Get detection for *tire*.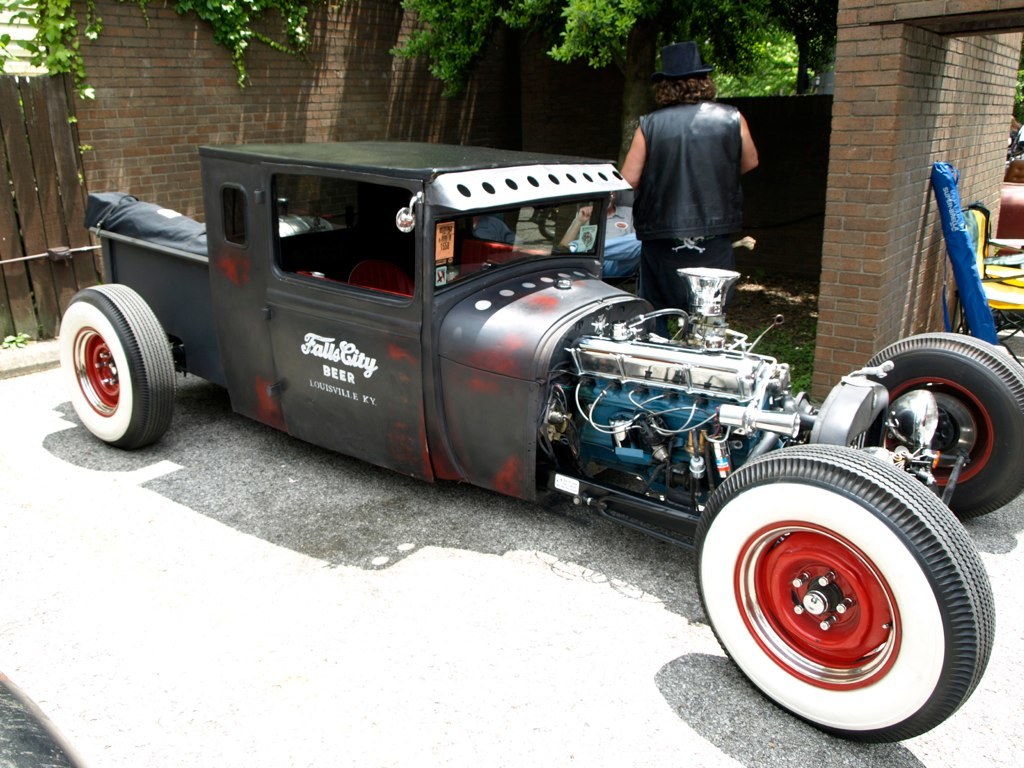
Detection: 868 342 1014 512.
